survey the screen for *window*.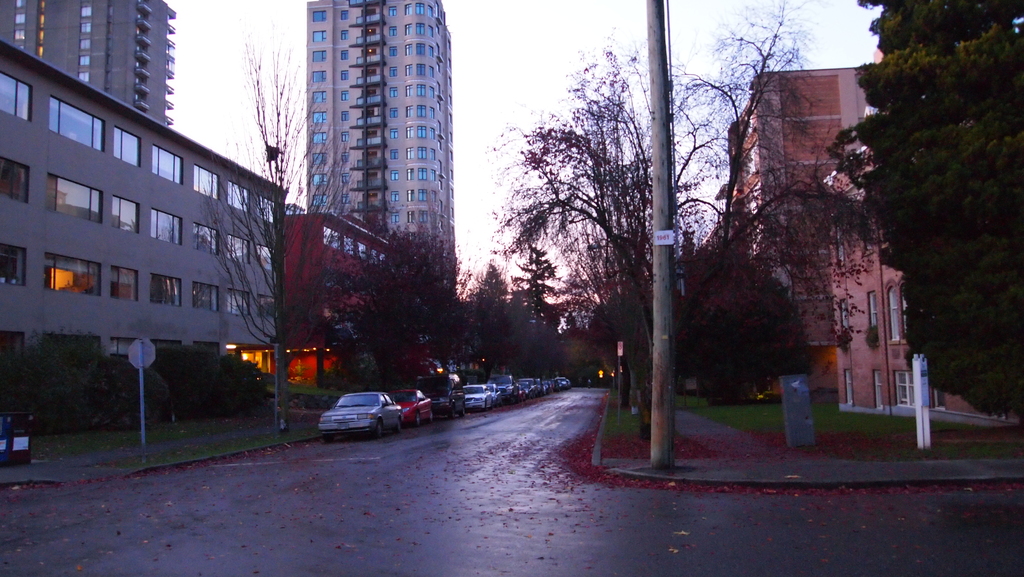
Survey found: detection(109, 197, 139, 232).
